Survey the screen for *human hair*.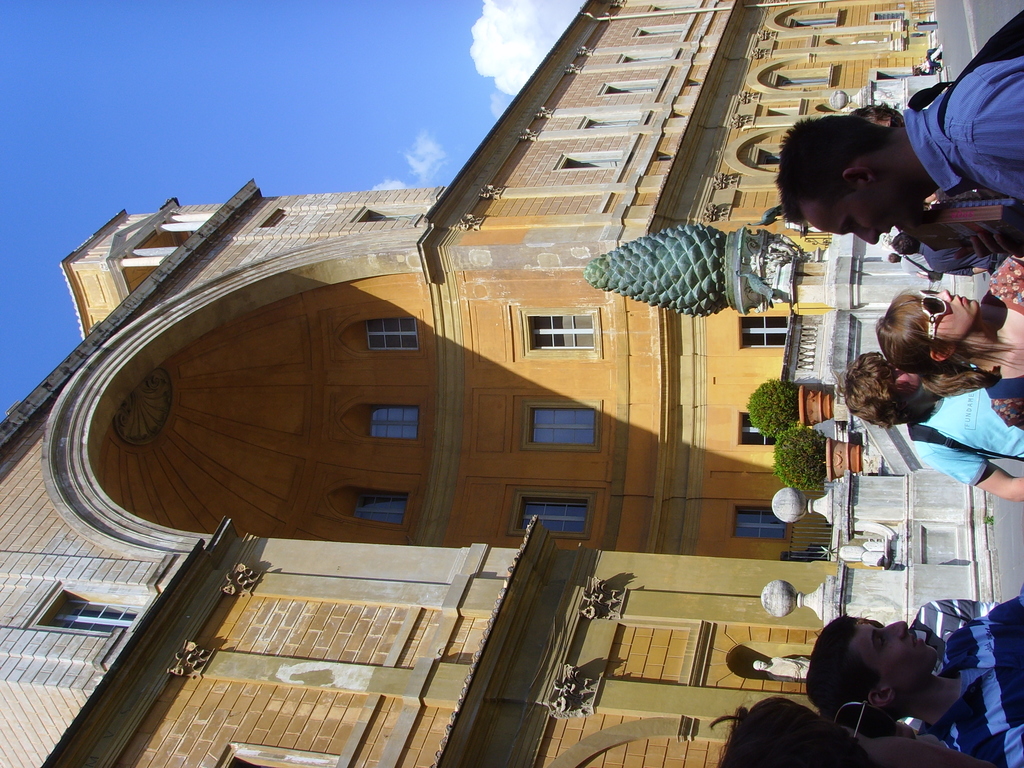
Survey found: 848 104 909 126.
